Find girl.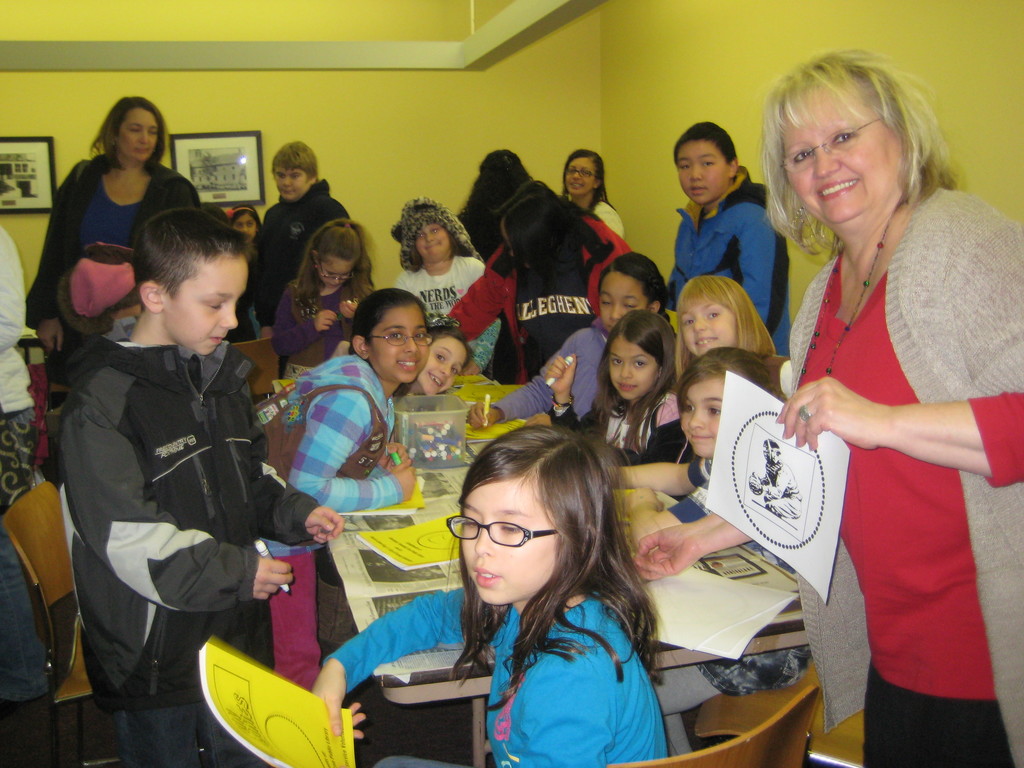
<region>273, 218, 374, 381</region>.
